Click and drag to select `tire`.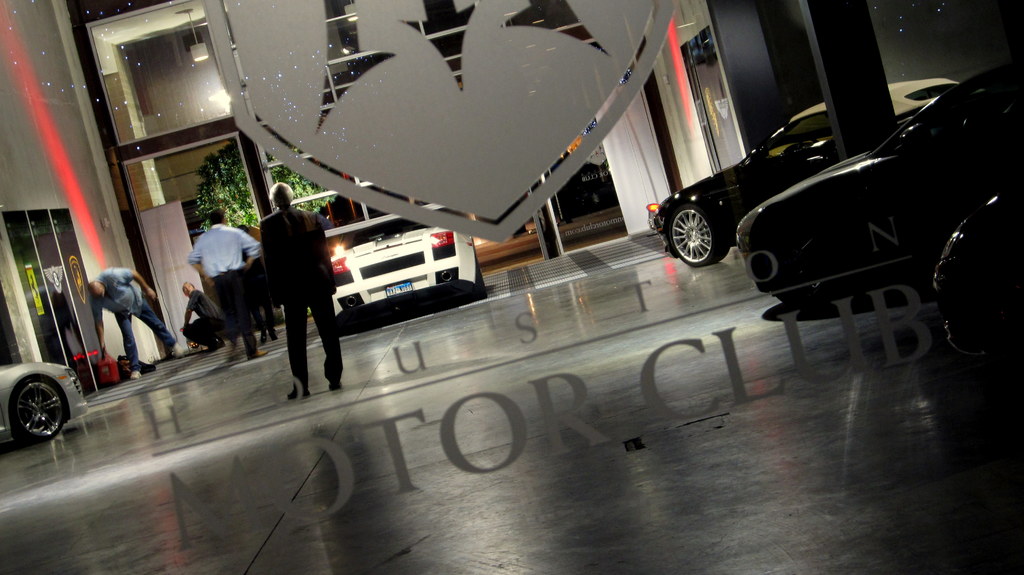
Selection: [left=13, top=378, right=70, bottom=442].
